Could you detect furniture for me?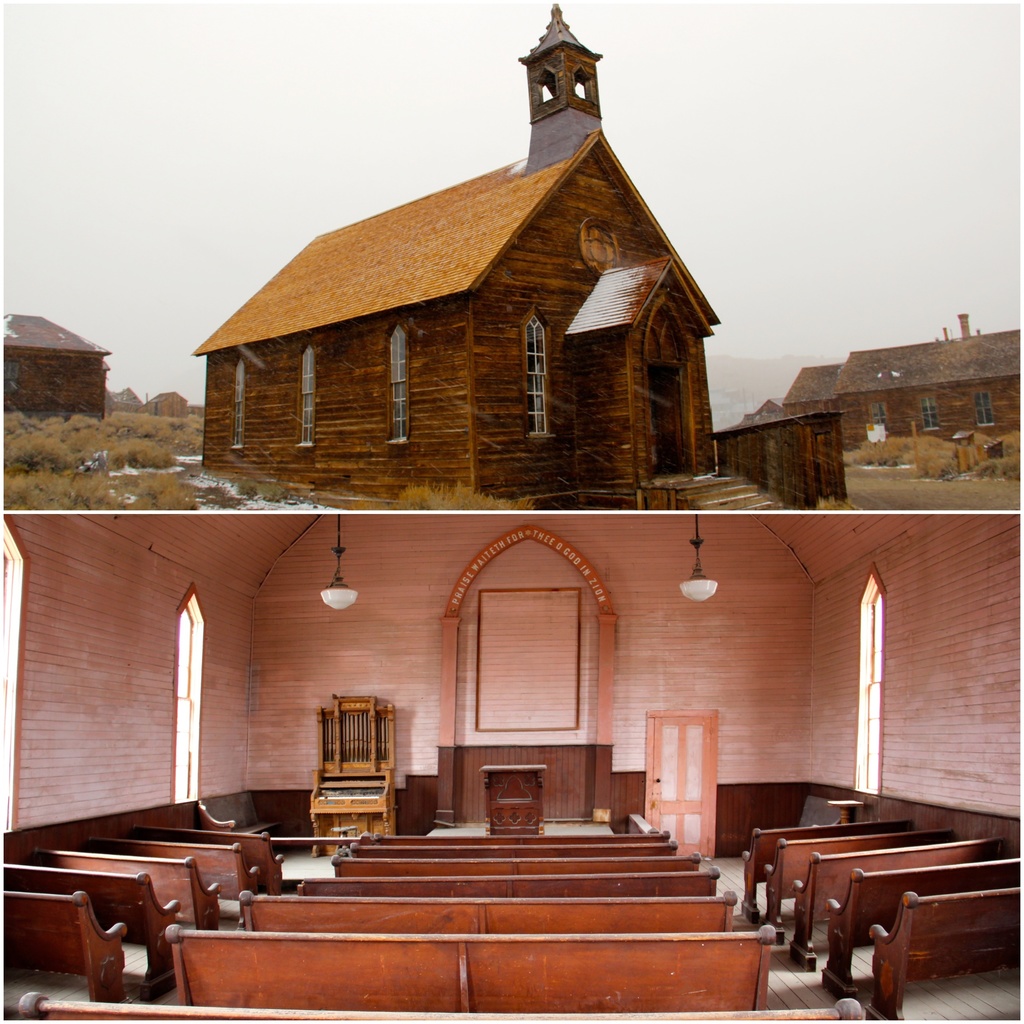
Detection result: (left=36, top=846, right=225, bottom=930).
